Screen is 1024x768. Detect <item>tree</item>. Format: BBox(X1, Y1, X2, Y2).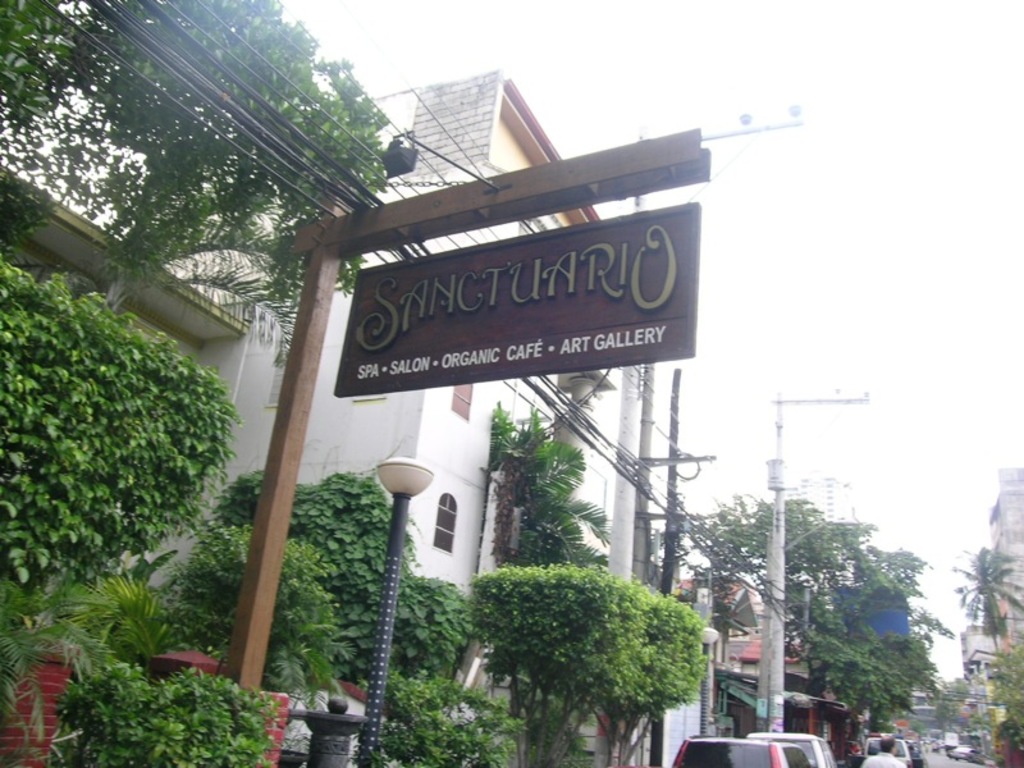
BBox(9, 210, 259, 685).
